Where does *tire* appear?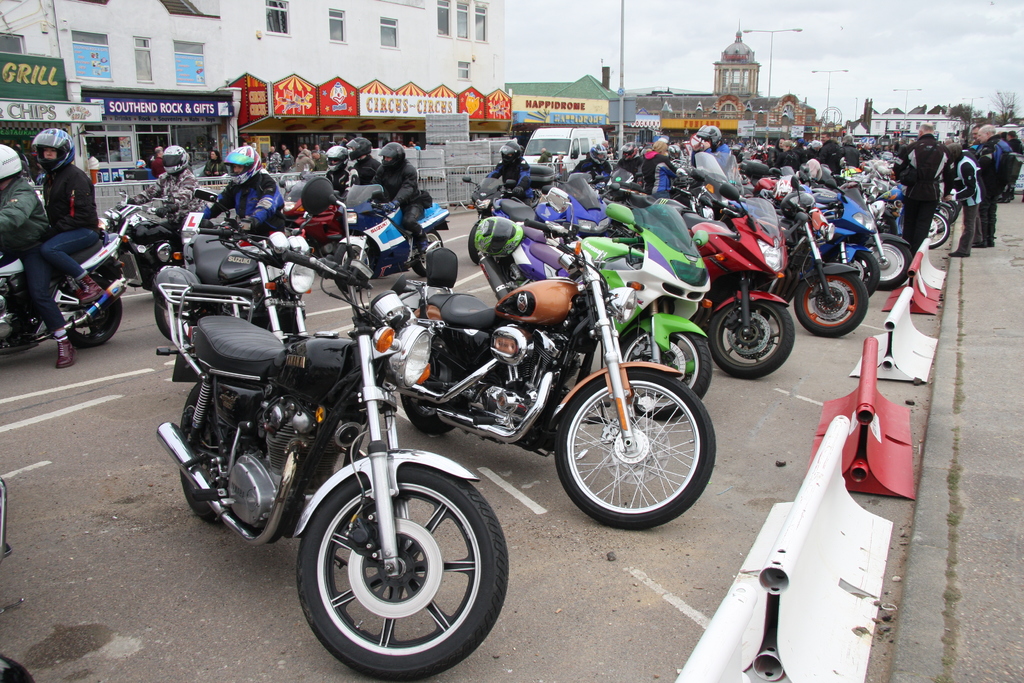
Appears at crop(707, 300, 795, 378).
